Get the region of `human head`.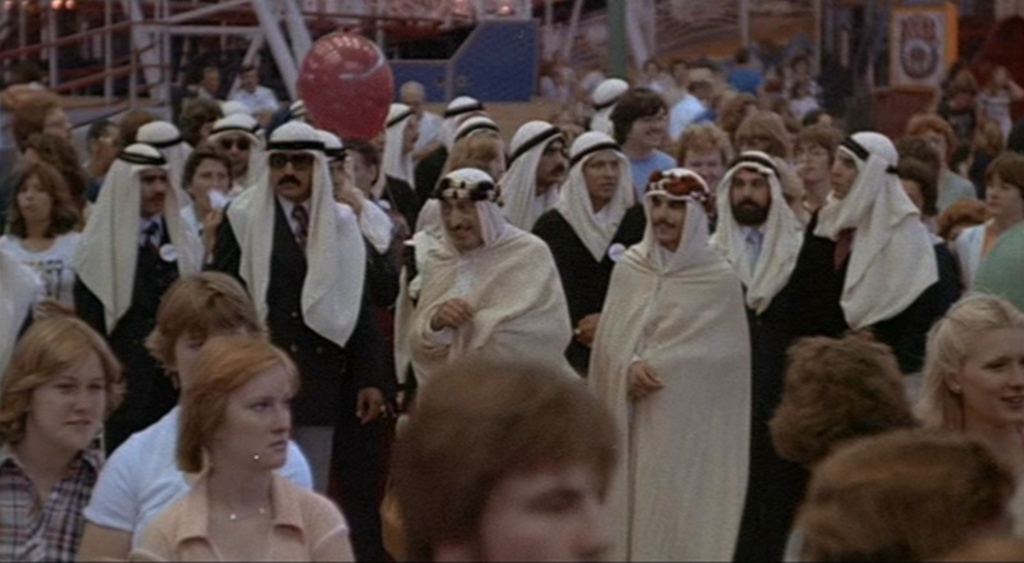
394 356 617 562.
